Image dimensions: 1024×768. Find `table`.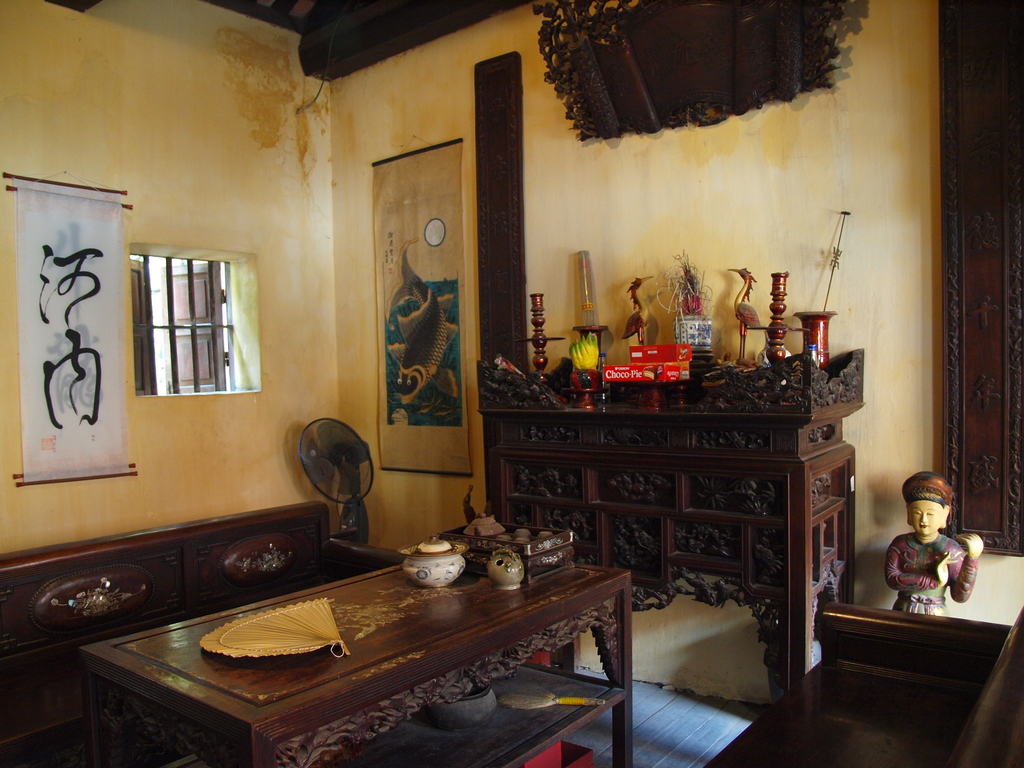
31 540 652 767.
